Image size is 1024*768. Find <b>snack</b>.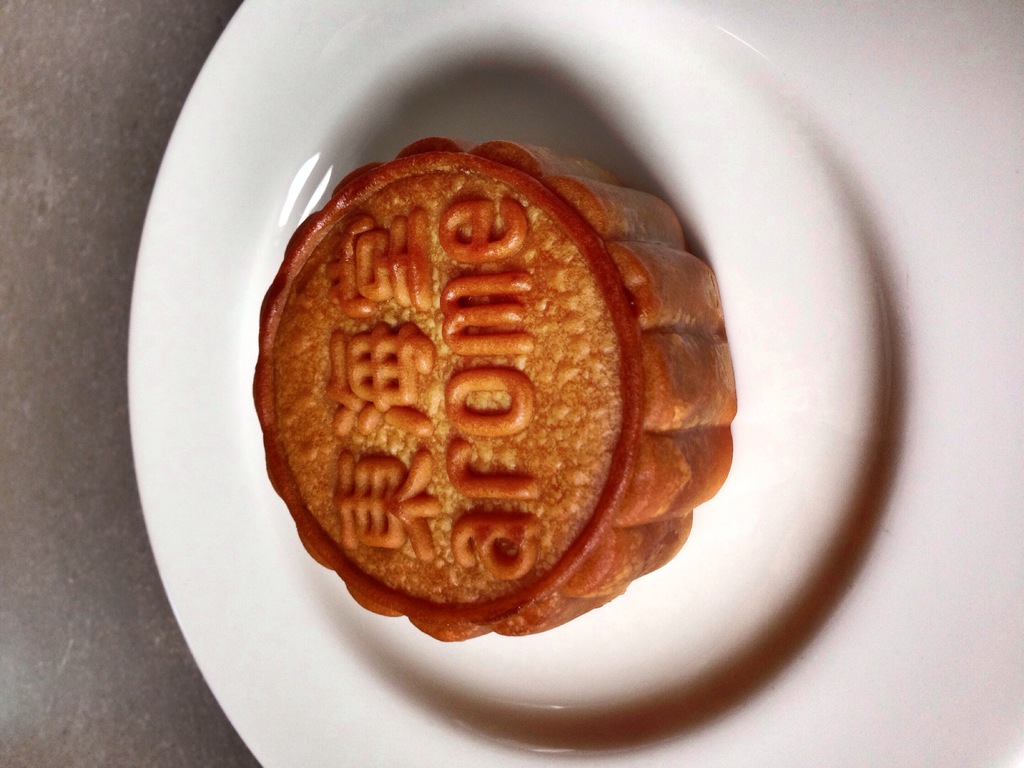
231/143/720/657.
